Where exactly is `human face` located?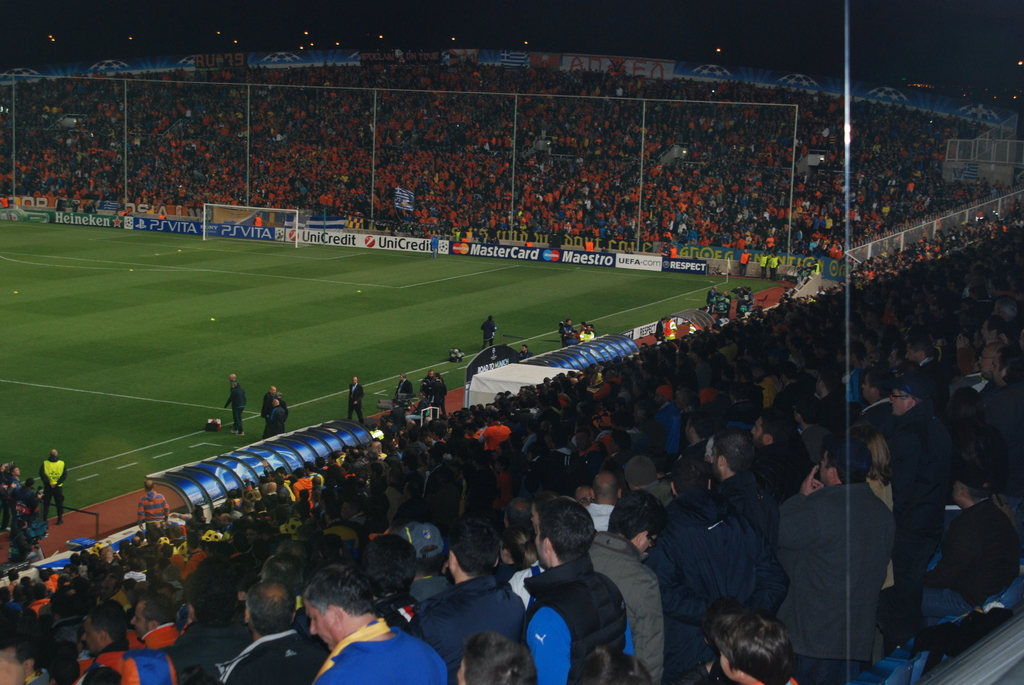
Its bounding box is [left=749, top=419, right=762, bottom=445].
